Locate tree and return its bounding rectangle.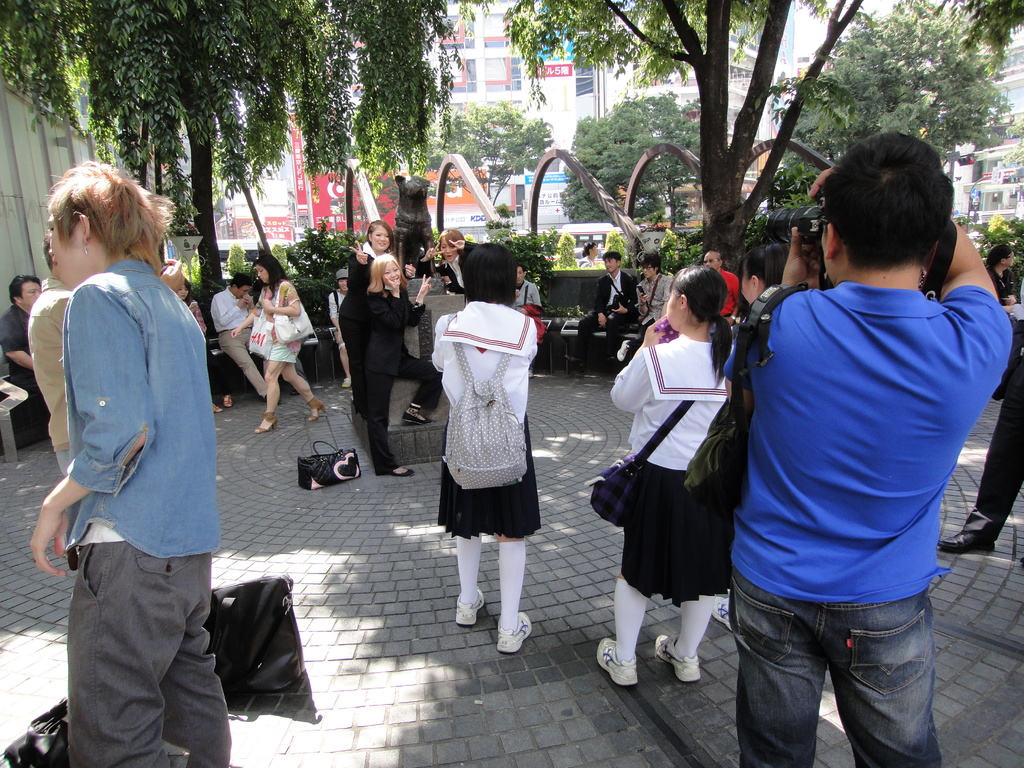
[573,83,743,230].
